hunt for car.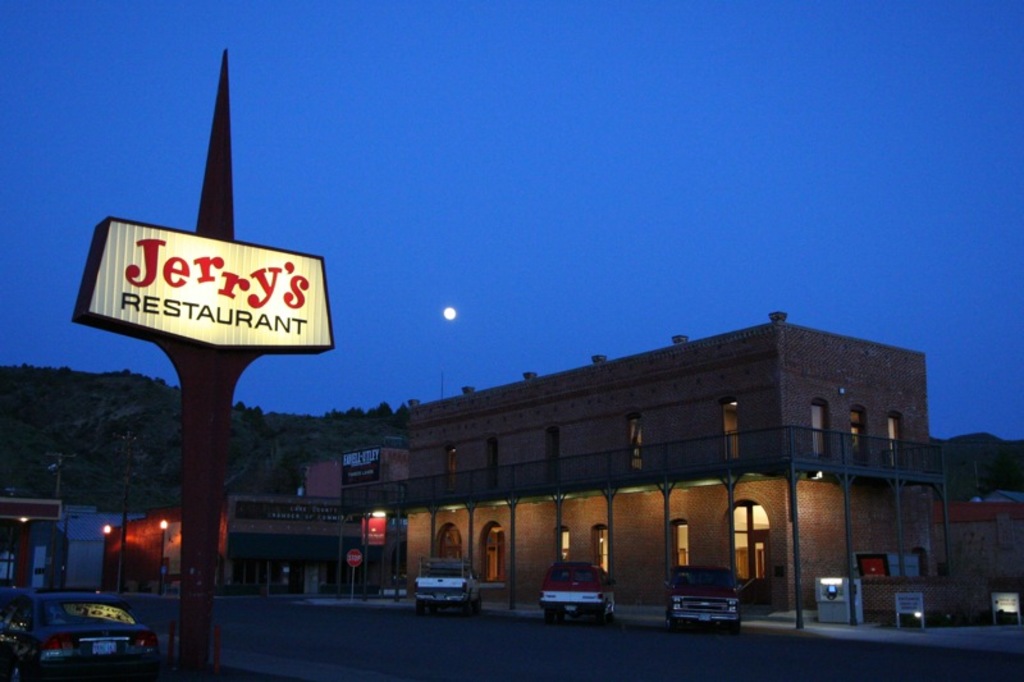
Hunted down at l=411, t=563, r=486, b=614.
